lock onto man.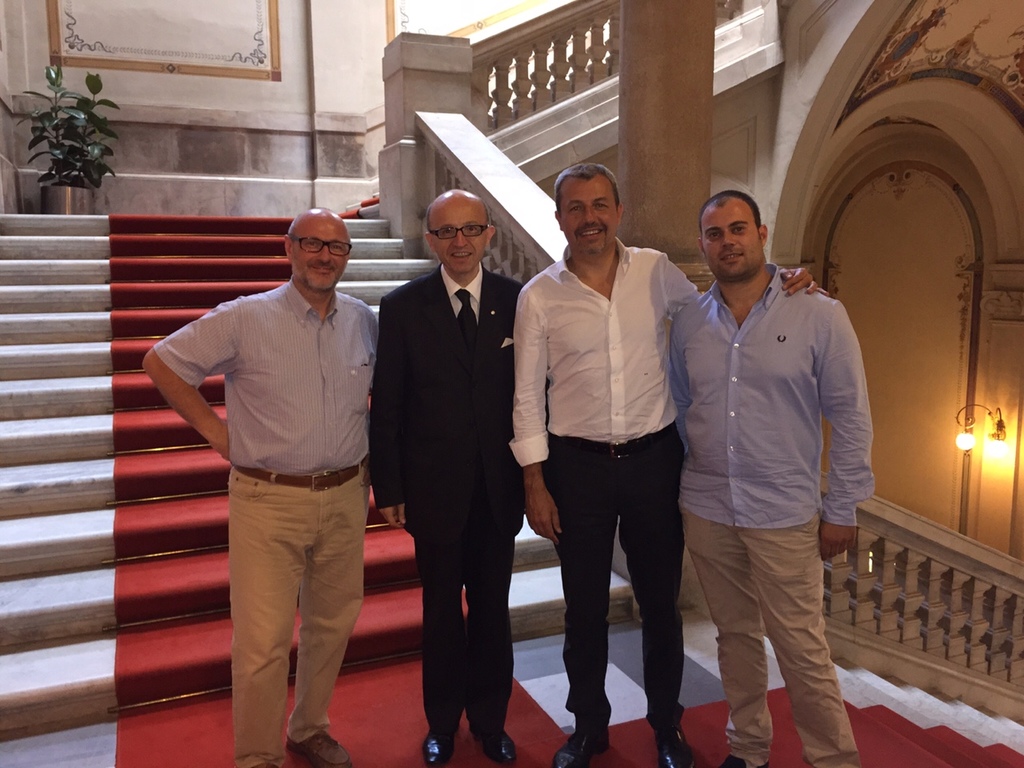
Locked: left=367, top=190, right=545, bottom=766.
